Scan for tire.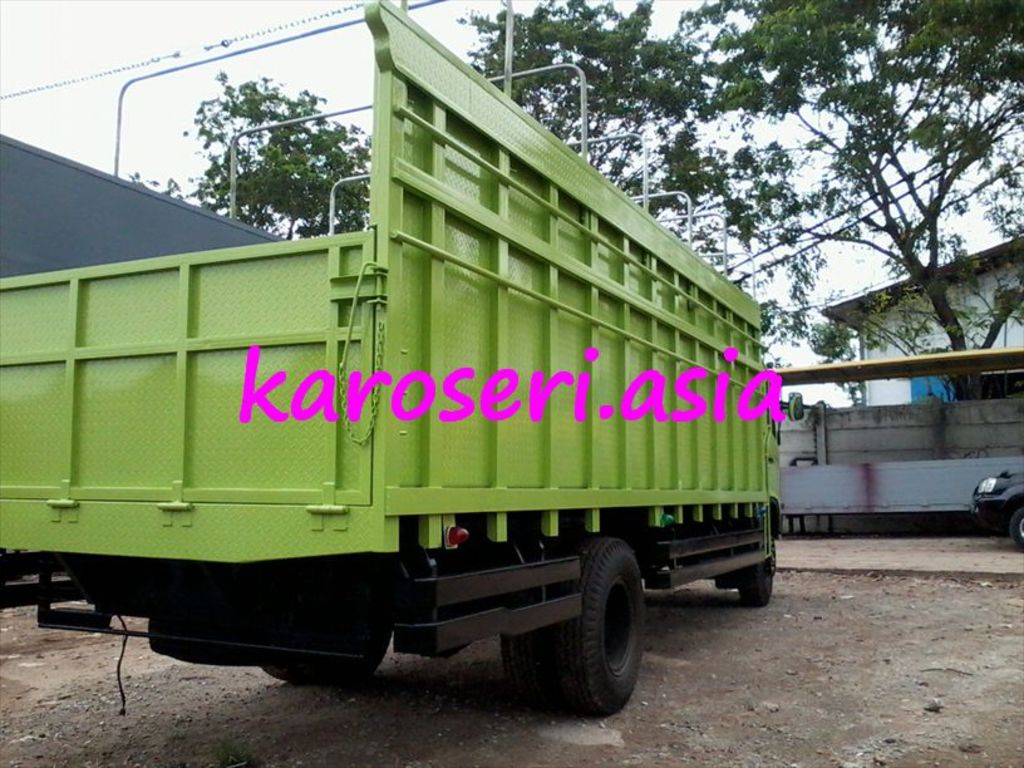
Scan result: detection(734, 558, 776, 610).
